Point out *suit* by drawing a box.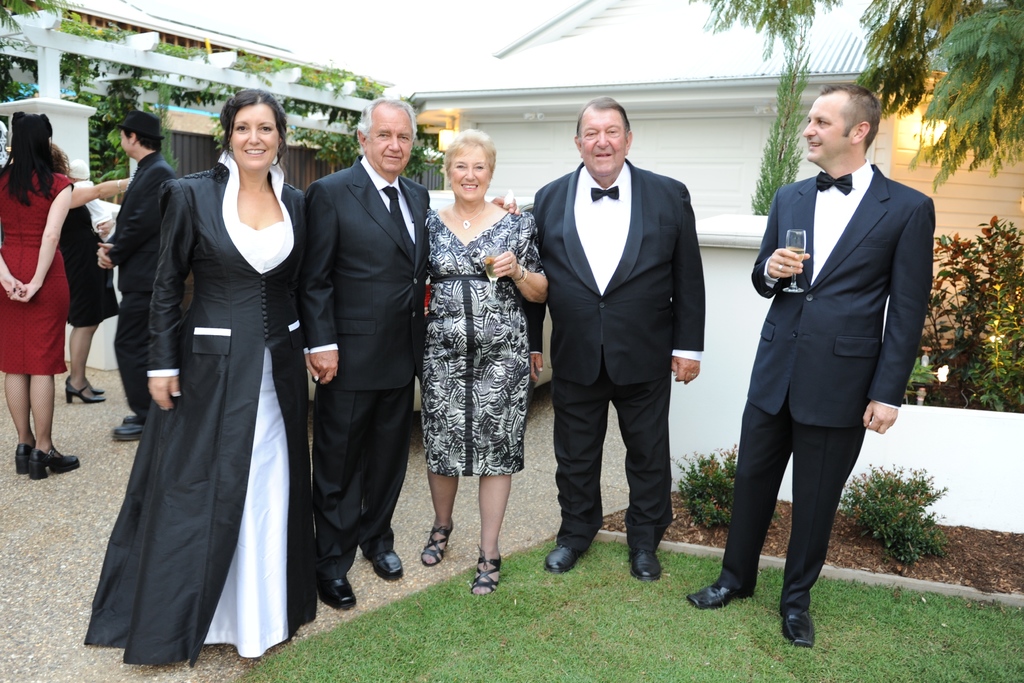
[715, 168, 930, 614].
